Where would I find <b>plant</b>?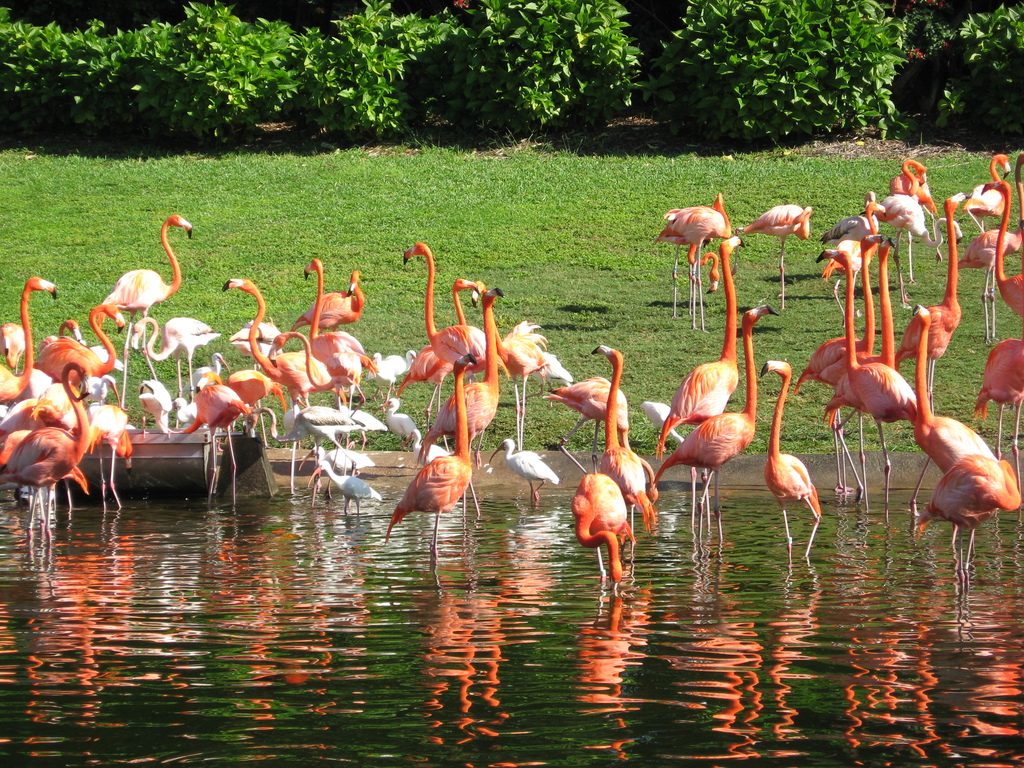
At box(476, 0, 654, 148).
